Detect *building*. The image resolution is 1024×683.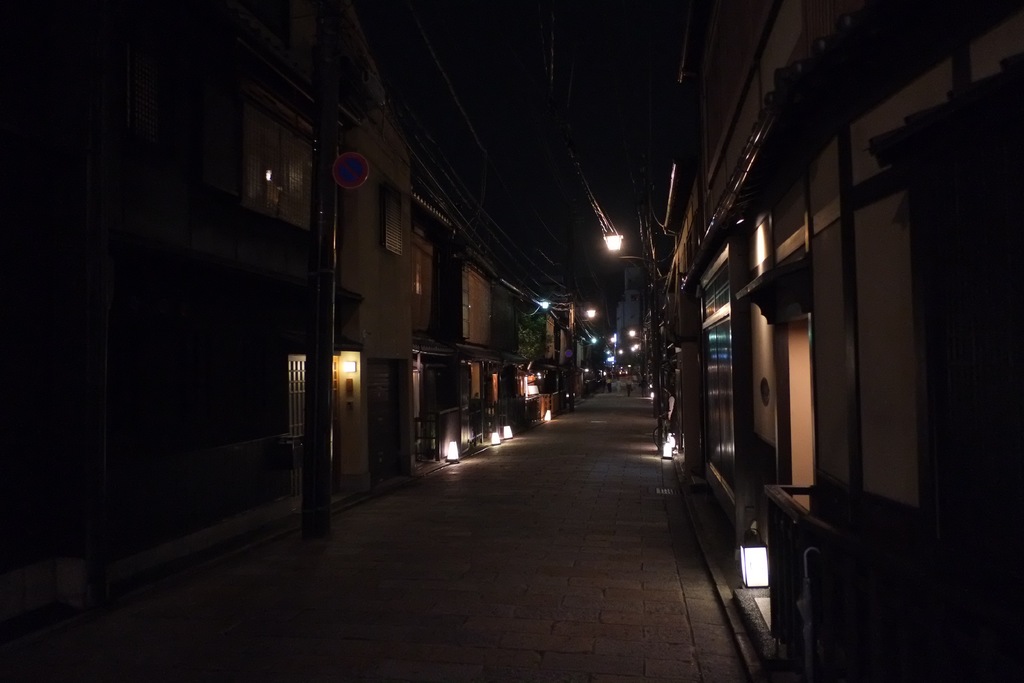
<bbox>0, 0, 556, 658</bbox>.
